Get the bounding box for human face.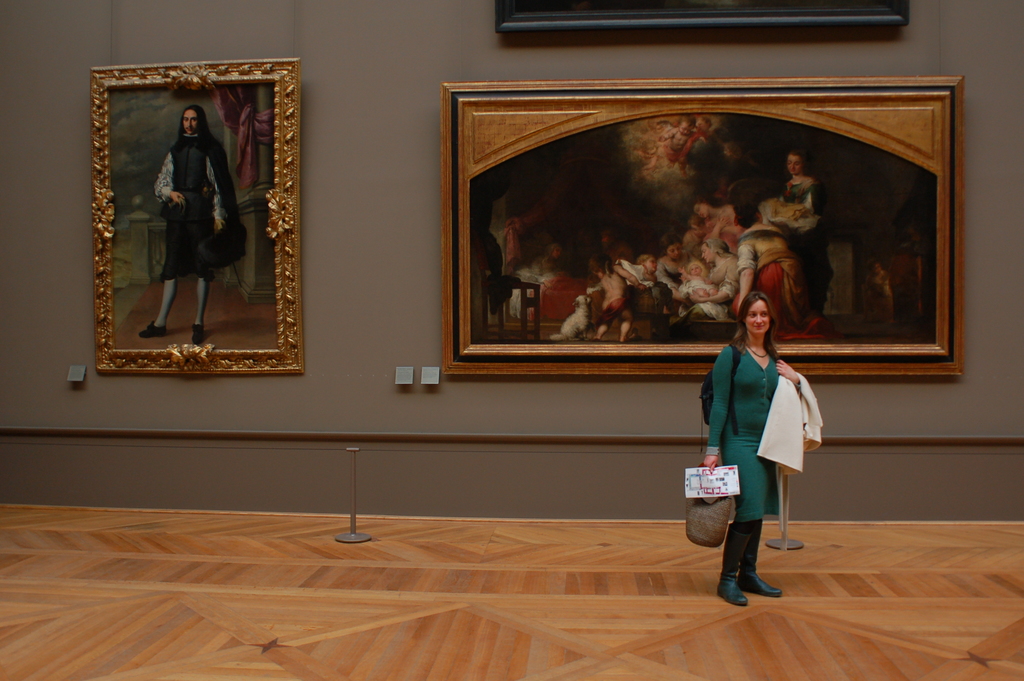
(x1=785, y1=158, x2=801, y2=172).
